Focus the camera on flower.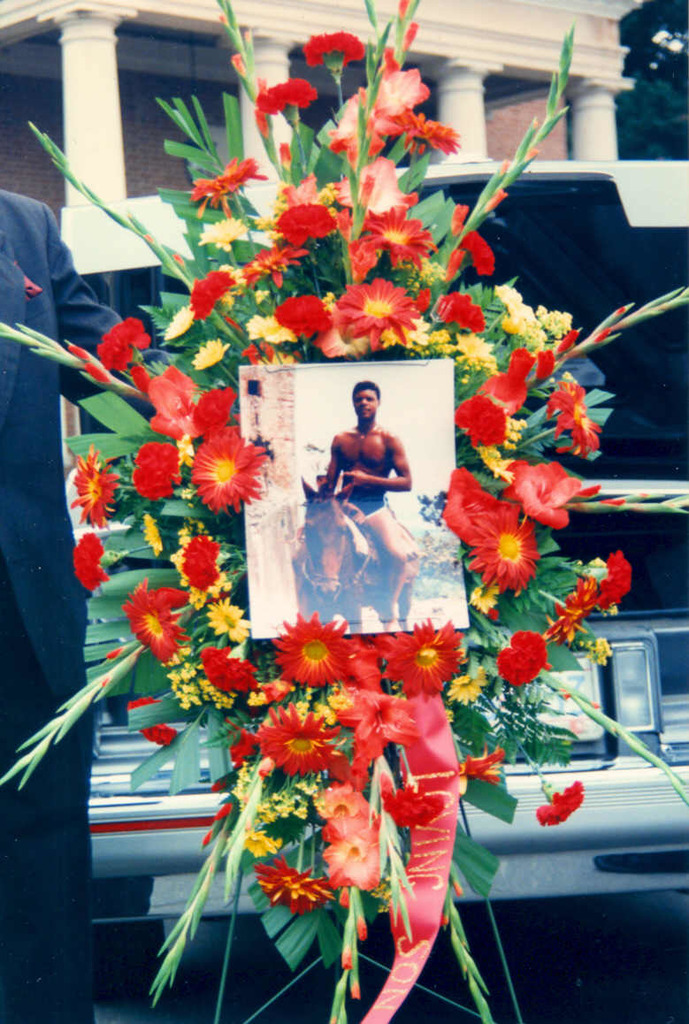
Focus region: 533,777,588,828.
